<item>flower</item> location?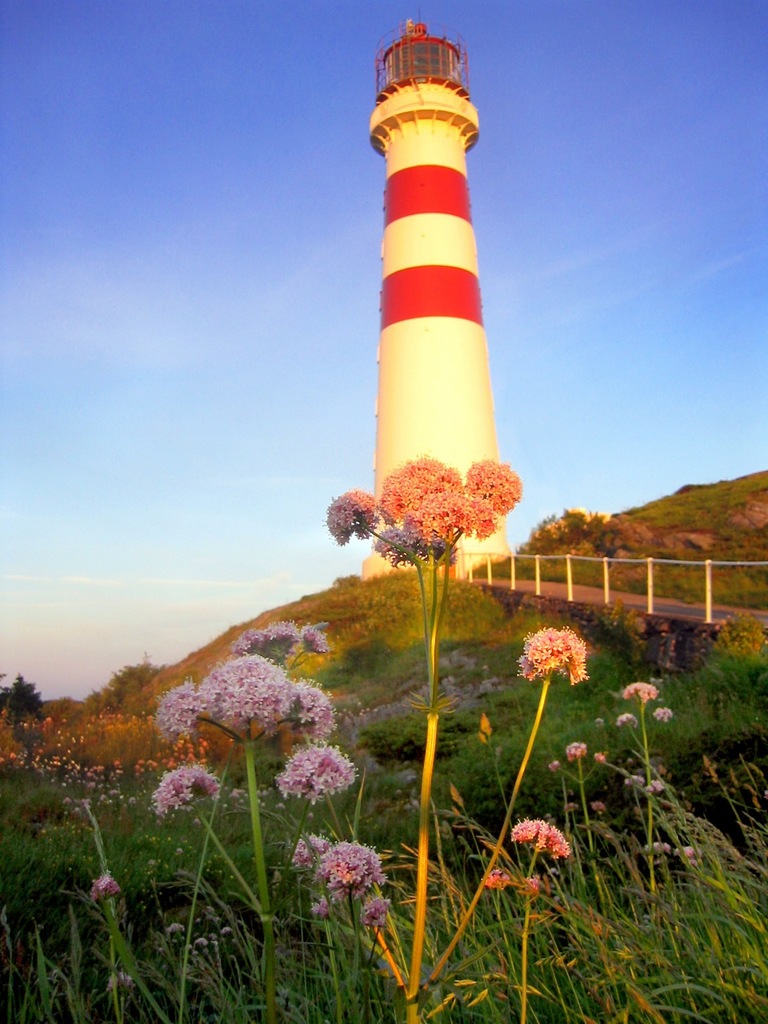
box=[522, 878, 538, 897]
